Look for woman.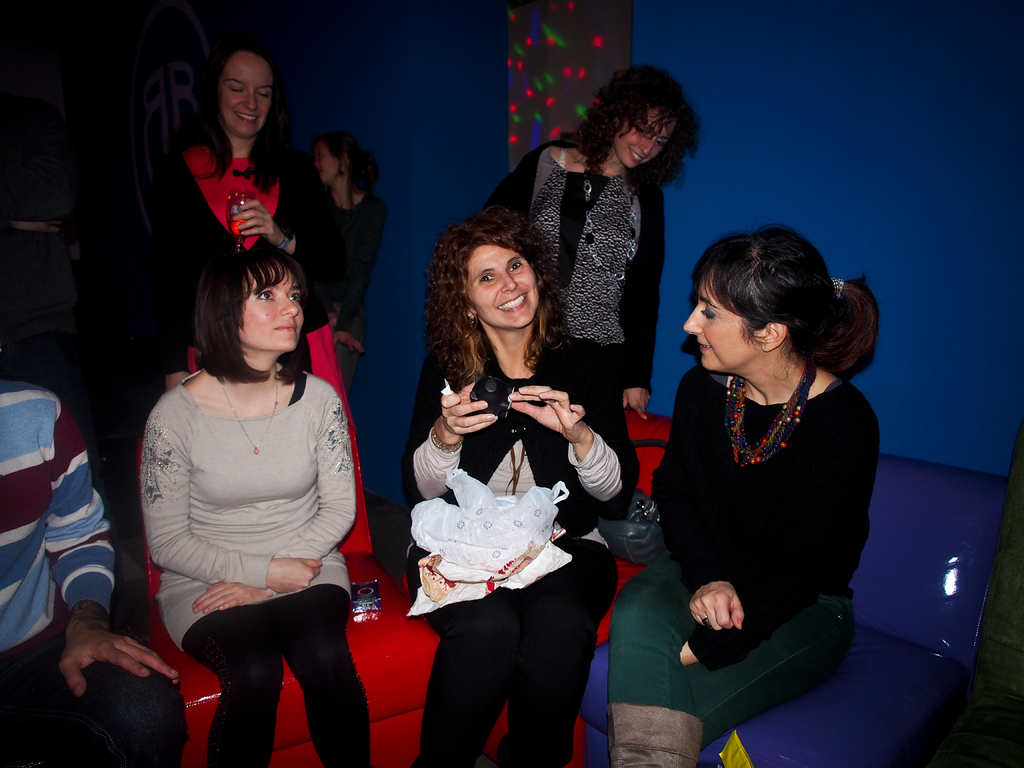
Found: bbox=(143, 246, 366, 767).
